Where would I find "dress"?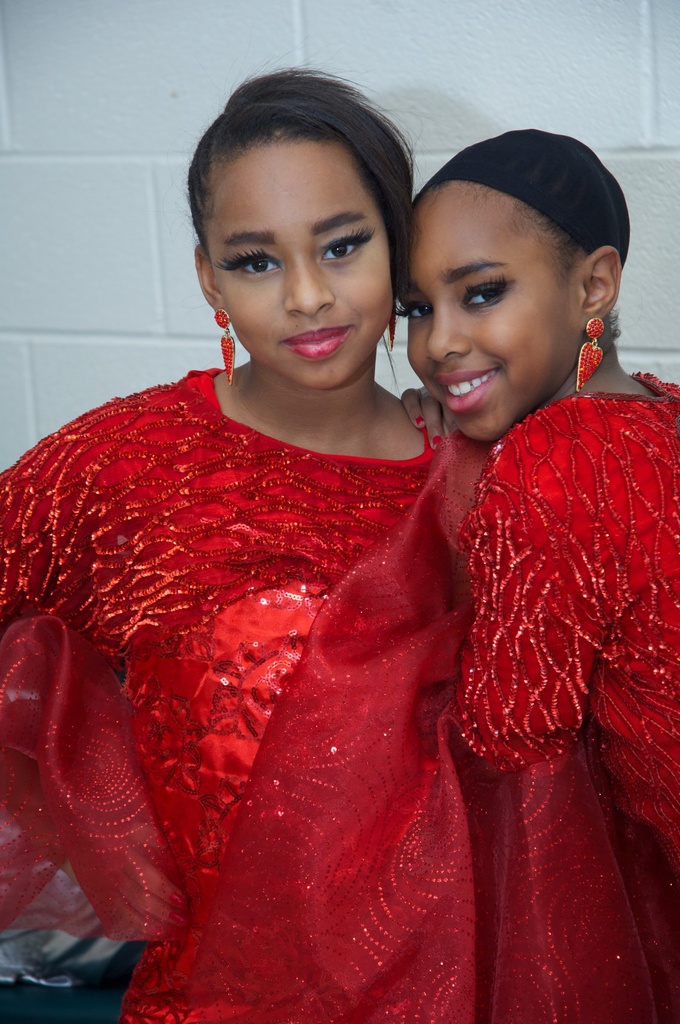
At x1=460 y1=365 x2=679 y2=872.
